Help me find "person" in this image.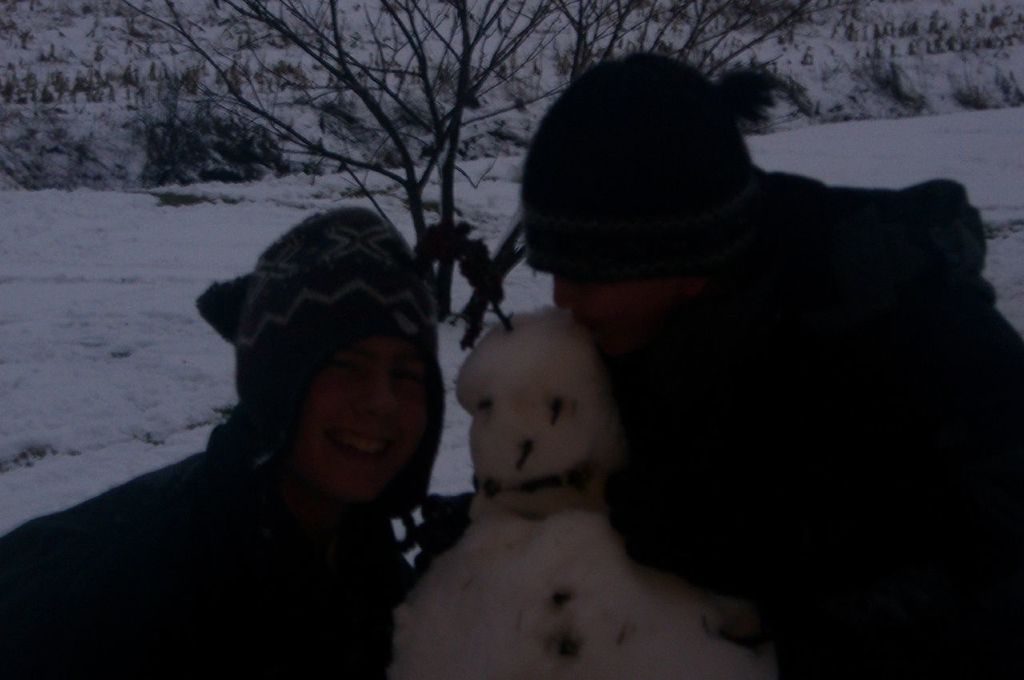
Found it: {"left": 0, "top": 198, "right": 452, "bottom": 679}.
